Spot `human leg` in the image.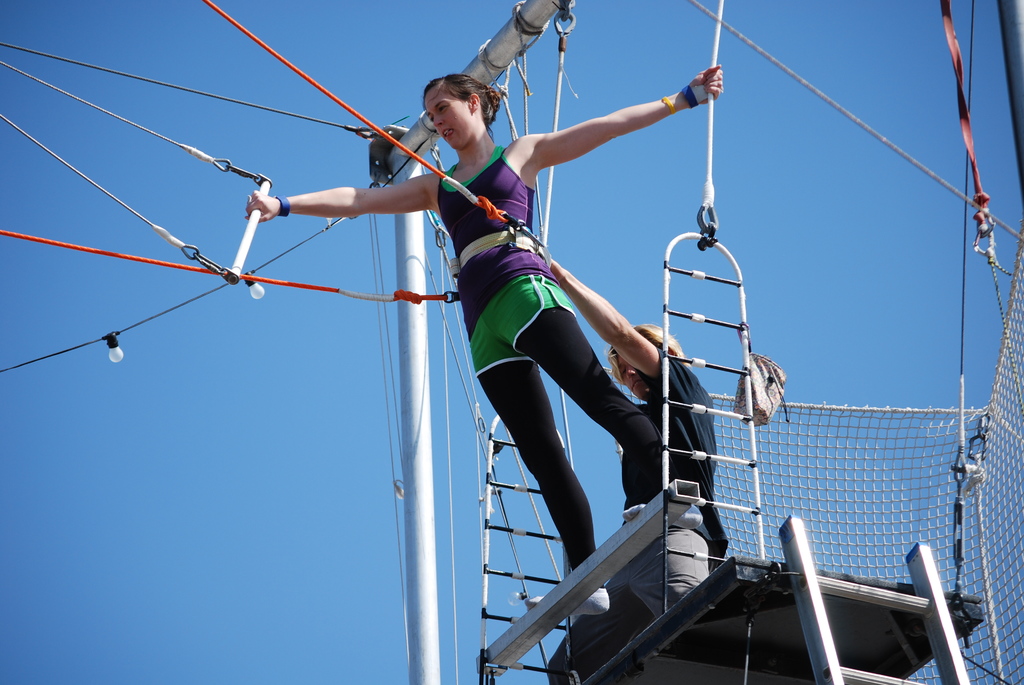
`human leg` found at detection(511, 285, 701, 529).
